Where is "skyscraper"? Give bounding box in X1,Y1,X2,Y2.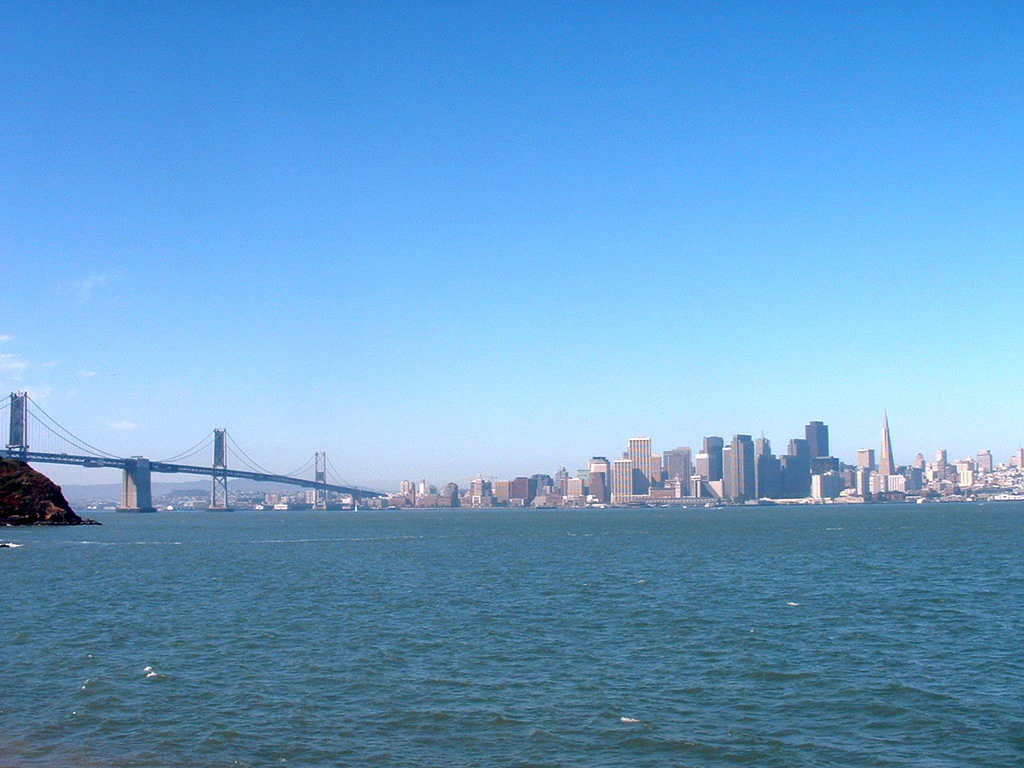
607,457,645,505.
